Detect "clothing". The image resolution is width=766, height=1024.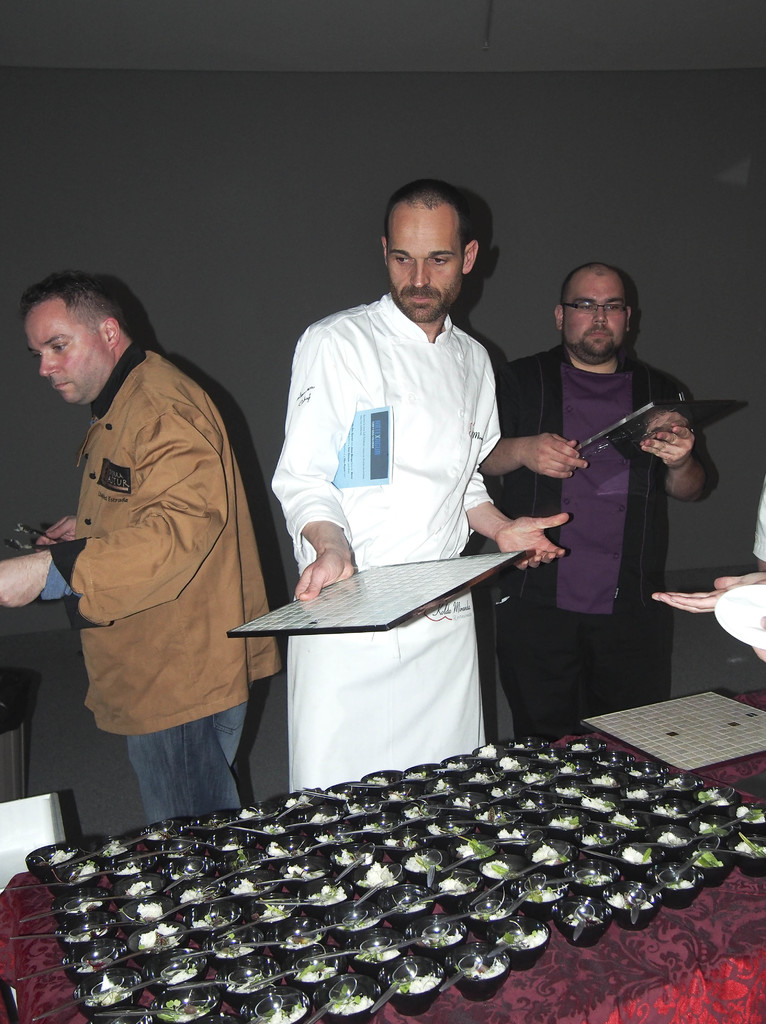
[x1=34, y1=330, x2=288, y2=819].
